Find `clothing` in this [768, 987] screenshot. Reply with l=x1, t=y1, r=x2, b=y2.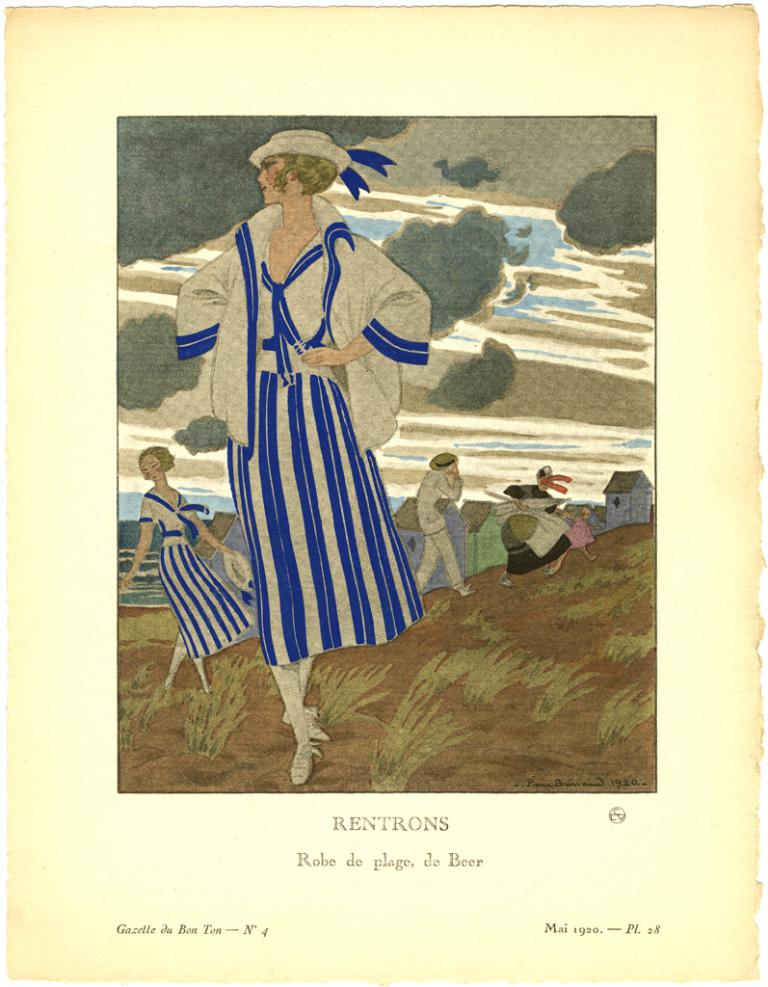
l=491, t=467, r=570, b=566.
